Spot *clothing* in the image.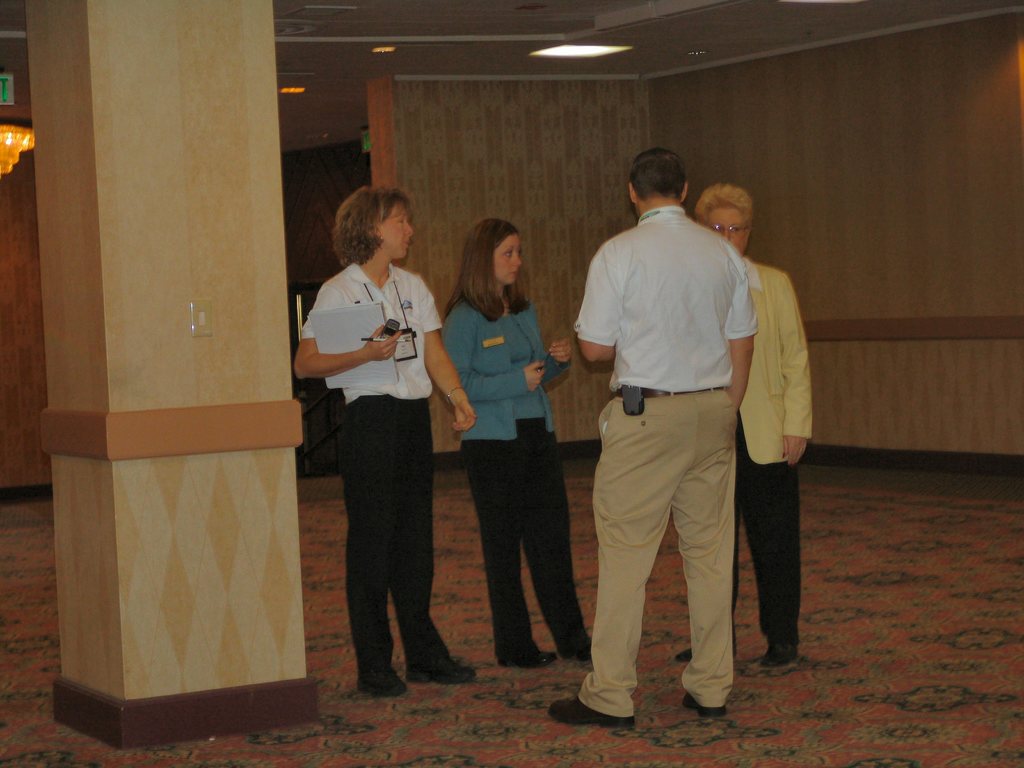
*clothing* found at locate(300, 253, 438, 401).
